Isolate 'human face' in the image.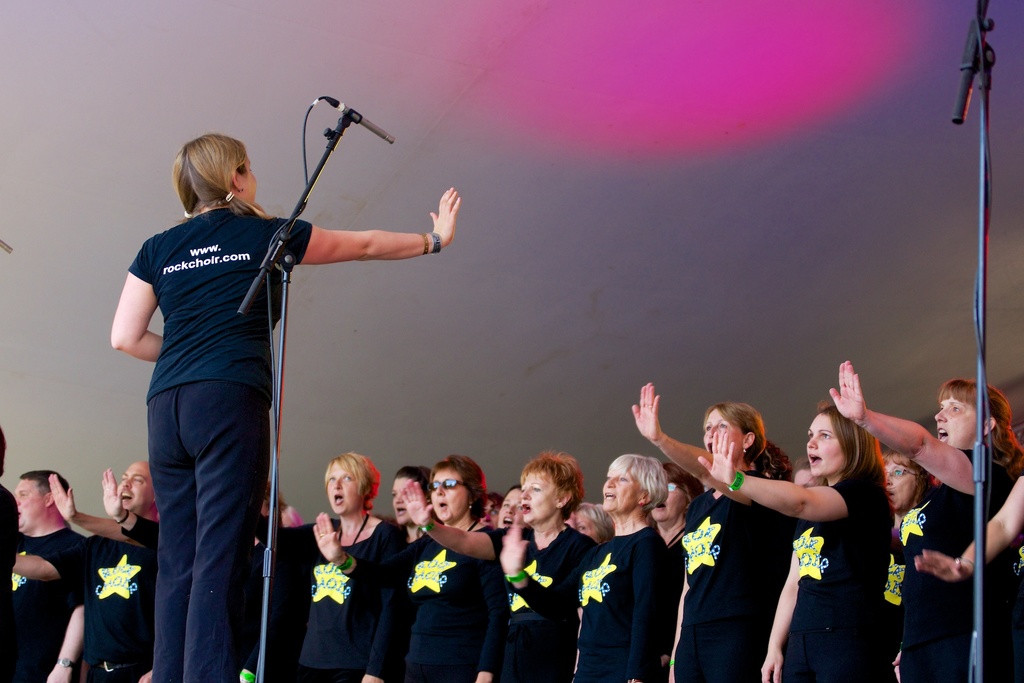
Isolated region: left=429, top=470, right=468, bottom=520.
